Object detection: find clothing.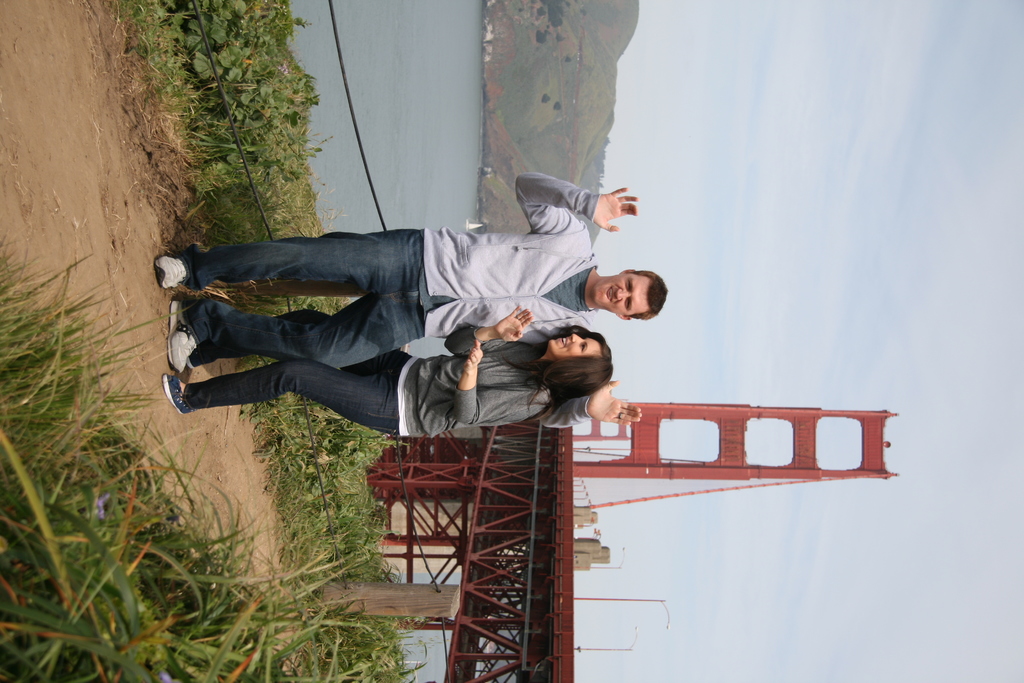
locate(179, 176, 597, 418).
